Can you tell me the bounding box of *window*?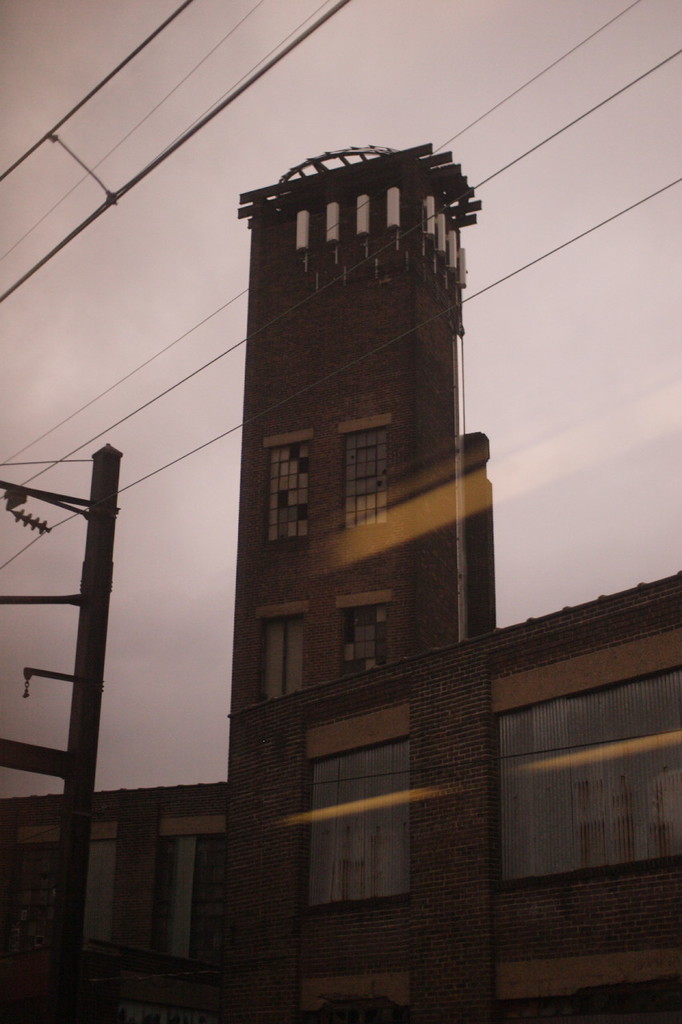
pyautogui.locateOnScreen(344, 427, 386, 533).
